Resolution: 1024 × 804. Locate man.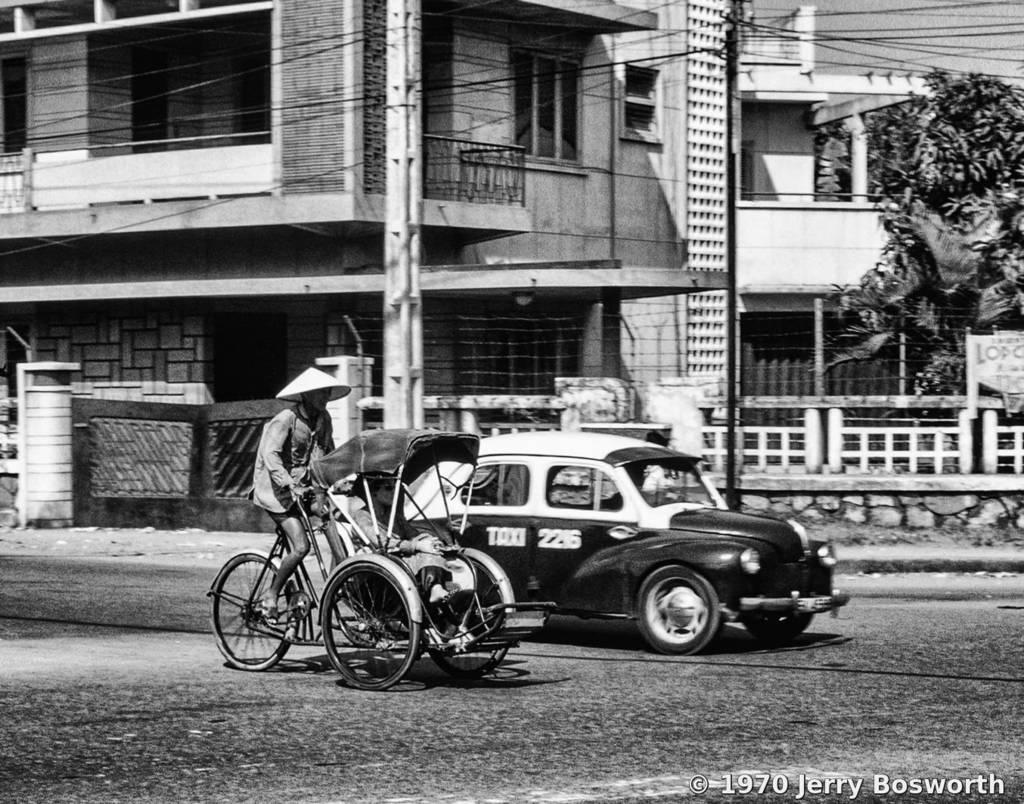
bbox=[244, 366, 358, 631].
